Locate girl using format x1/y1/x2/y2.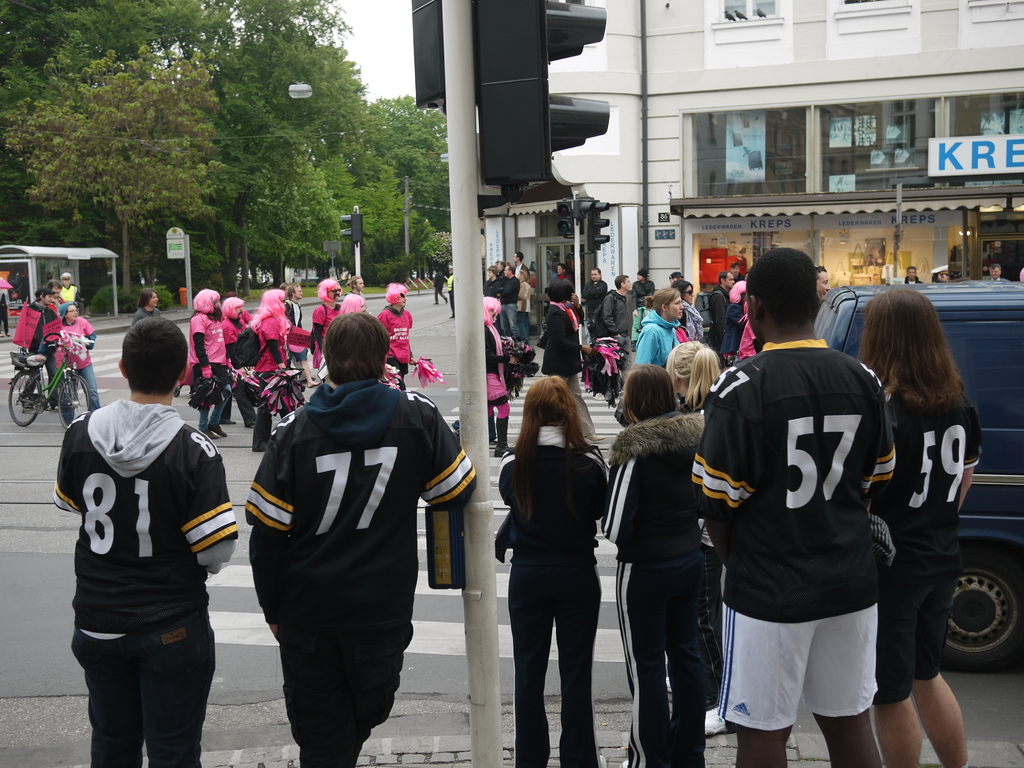
307/276/341/383.
